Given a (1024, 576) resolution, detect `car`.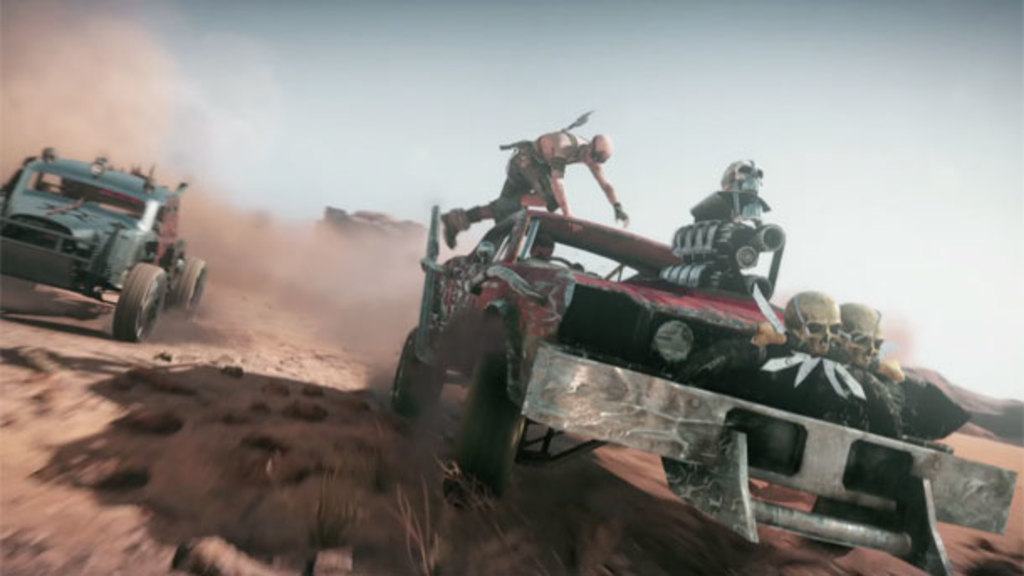
[384, 203, 1012, 571].
